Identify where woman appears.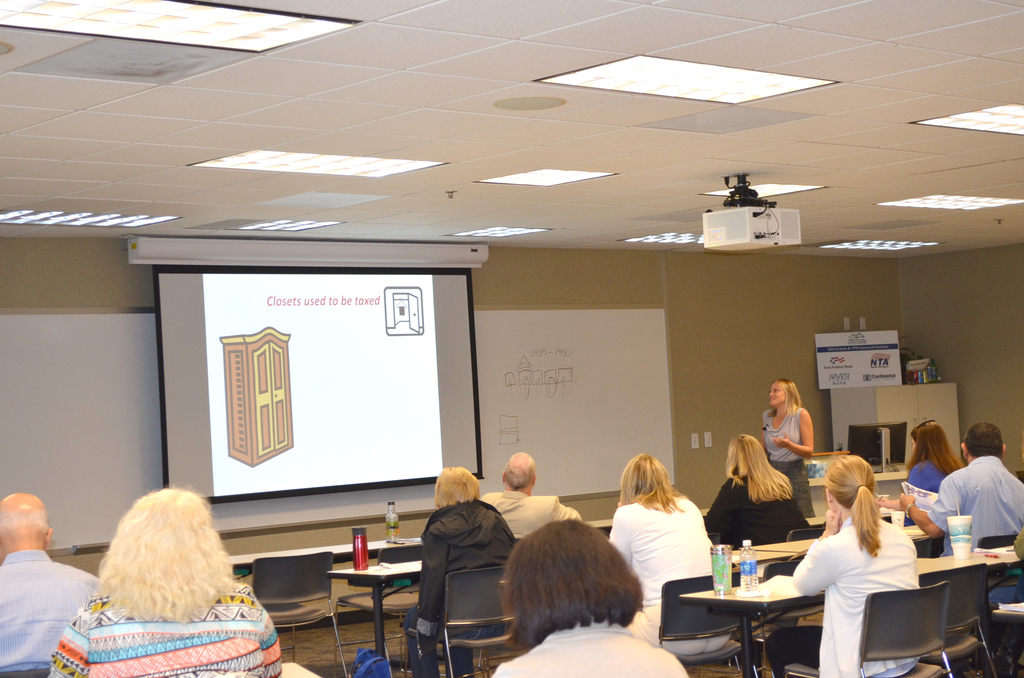
Appears at [9, 499, 107, 670].
